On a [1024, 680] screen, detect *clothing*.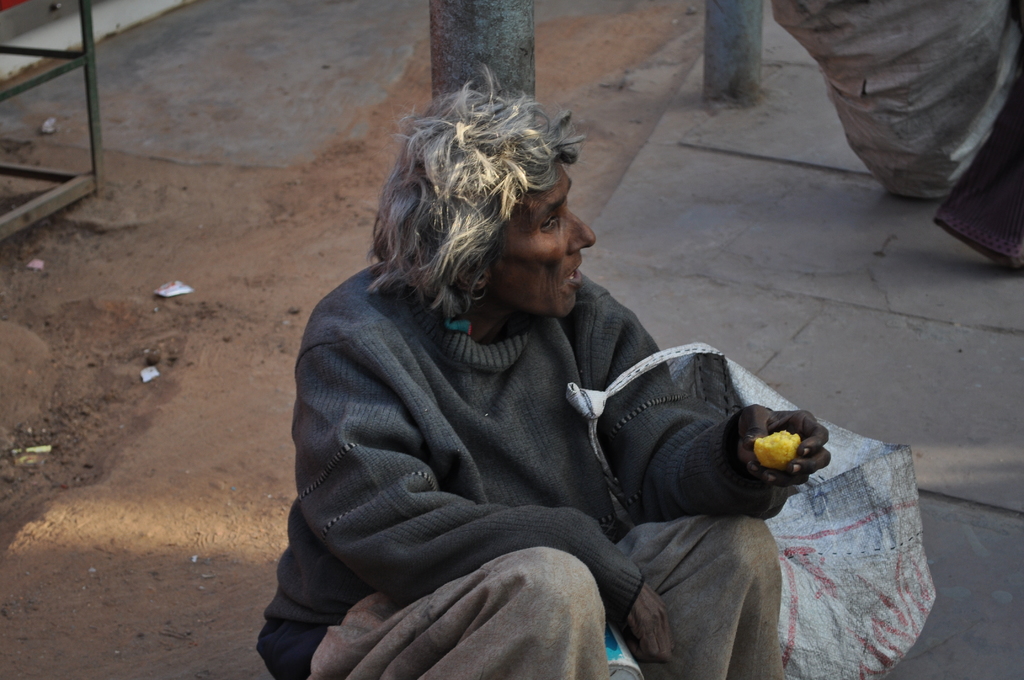
l=284, t=125, r=835, b=679.
